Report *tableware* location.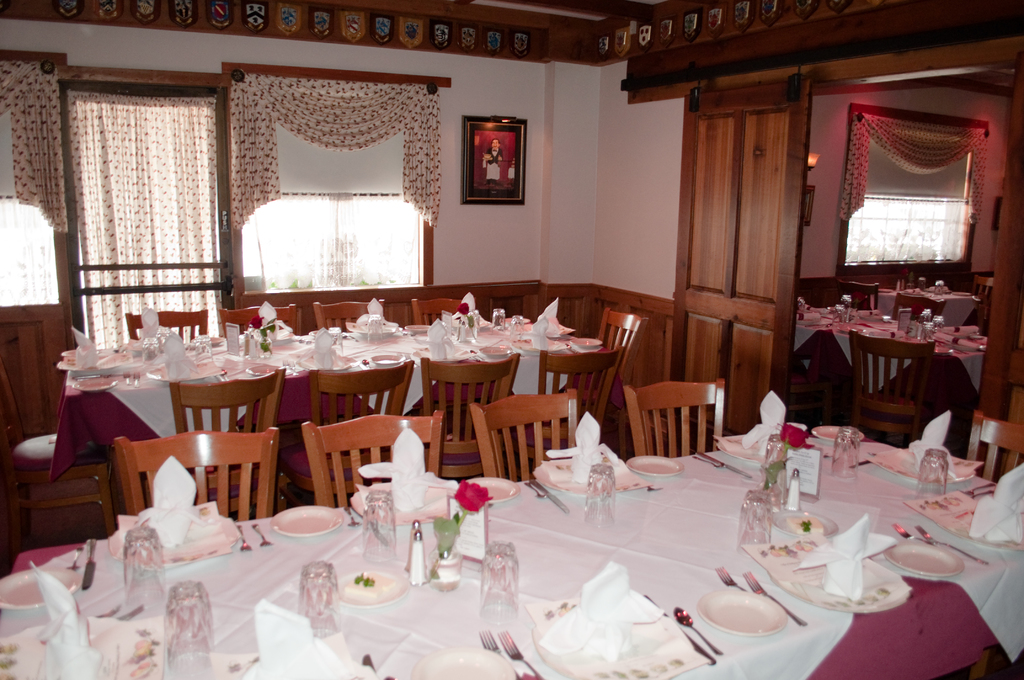
Report: select_region(762, 442, 792, 476).
